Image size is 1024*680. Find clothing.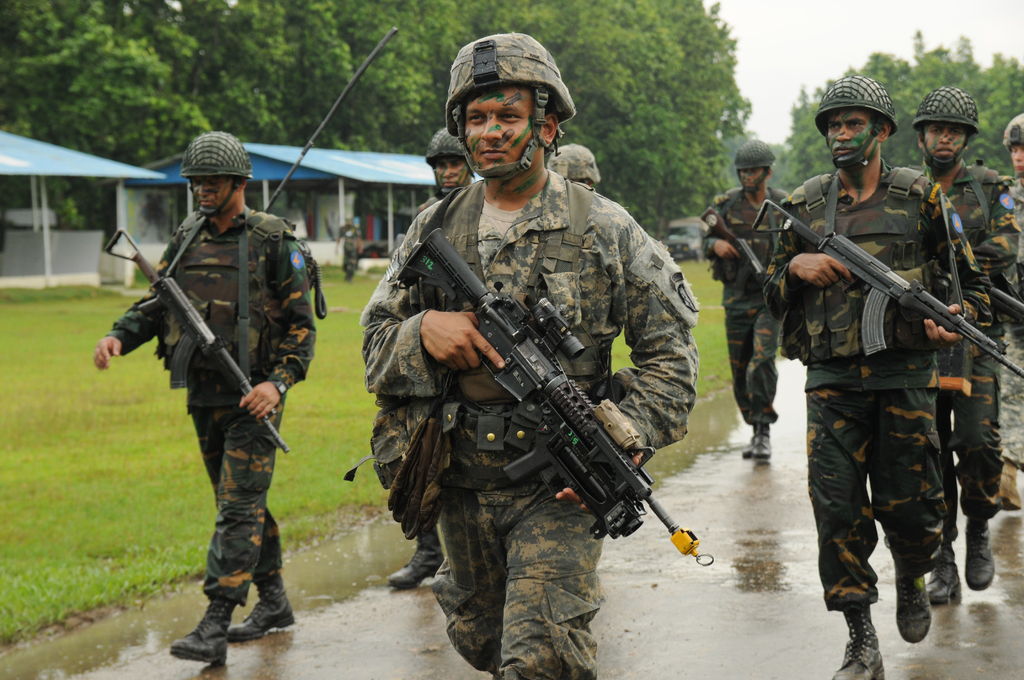
BBox(101, 209, 317, 609).
